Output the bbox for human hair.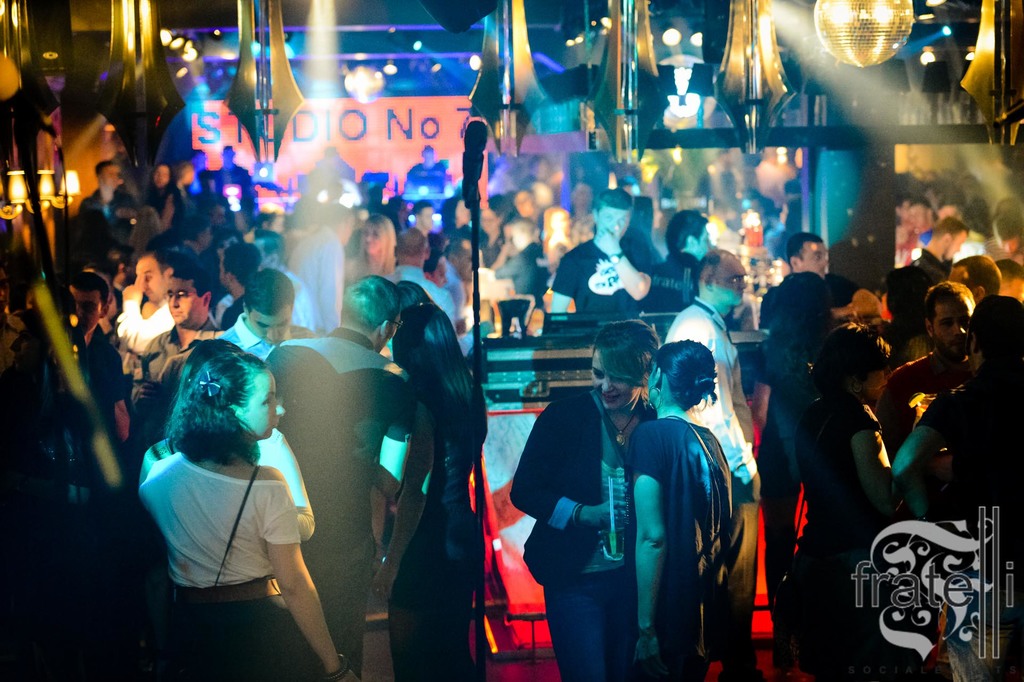
region(168, 352, 269, 466).
